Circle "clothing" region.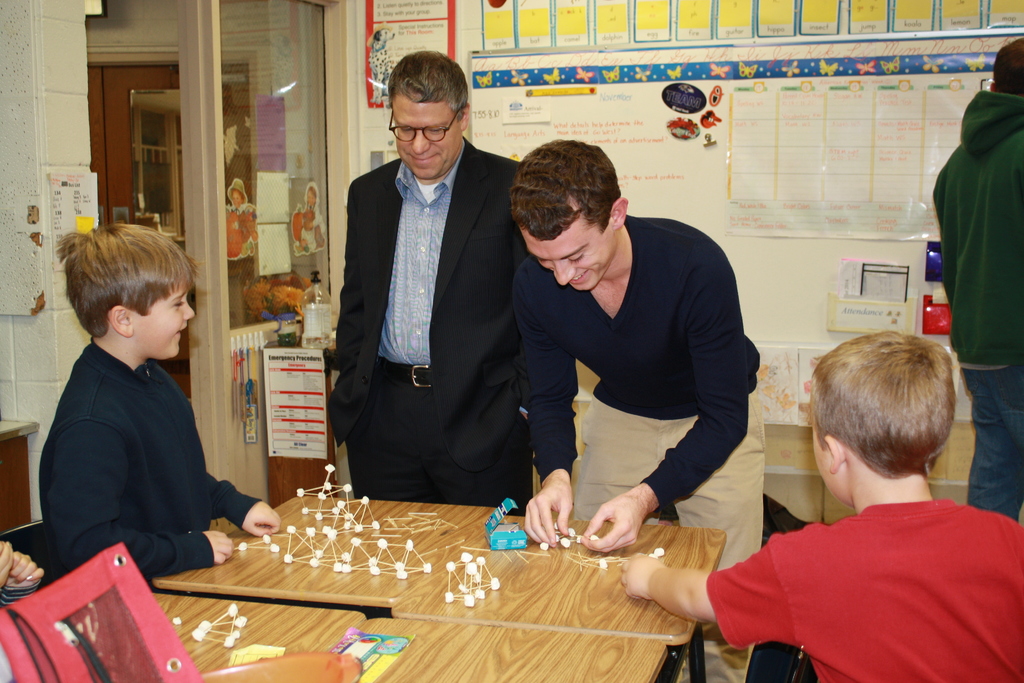
Region: 509/211/765/682.
